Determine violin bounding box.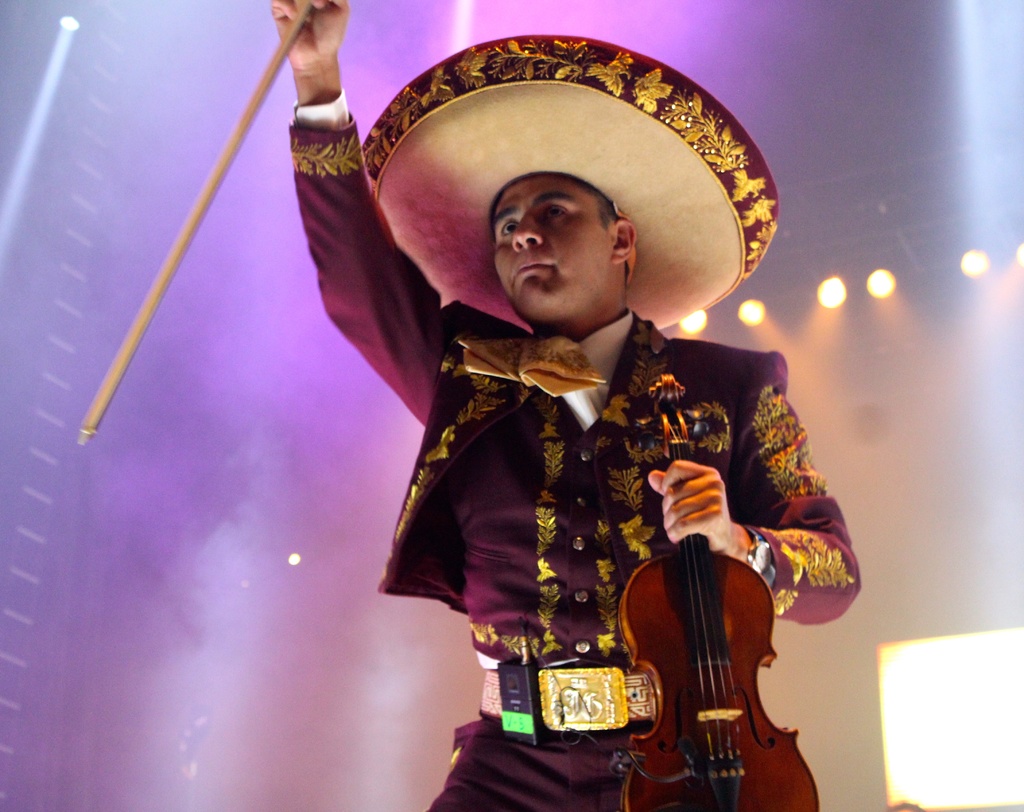
Determined: [x1=607, y1=360, x2=822, y2=811].
